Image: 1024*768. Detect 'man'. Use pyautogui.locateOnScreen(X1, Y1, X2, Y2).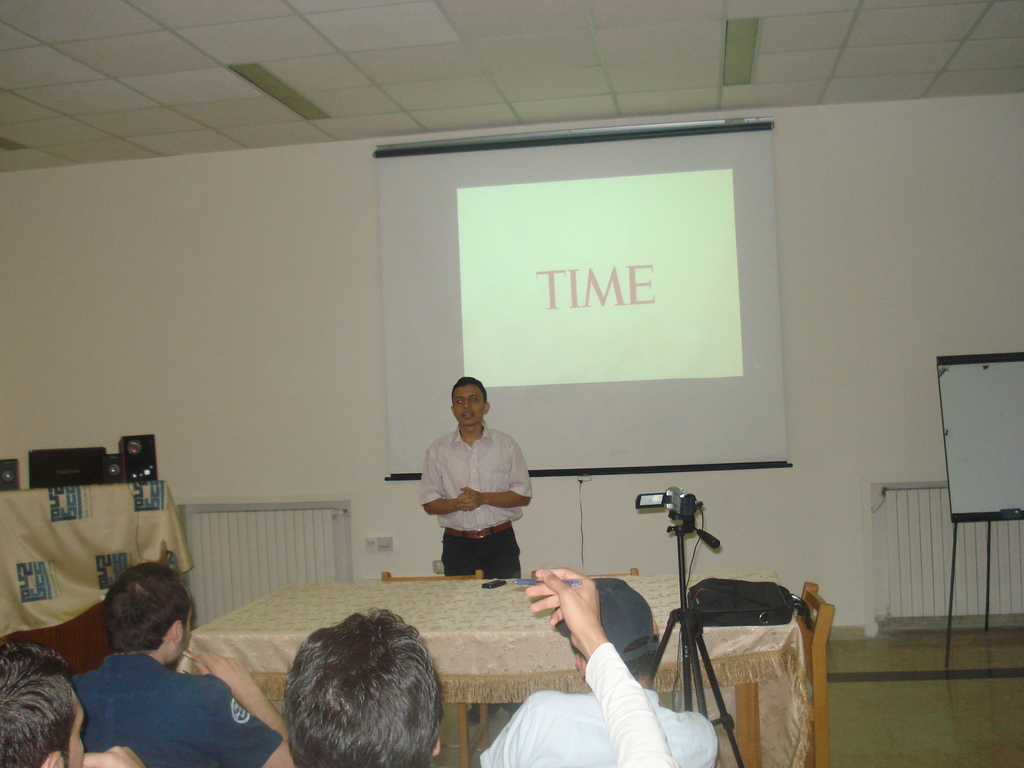
pyautogui.locateOnScreen(477, 579, 725, 767).
